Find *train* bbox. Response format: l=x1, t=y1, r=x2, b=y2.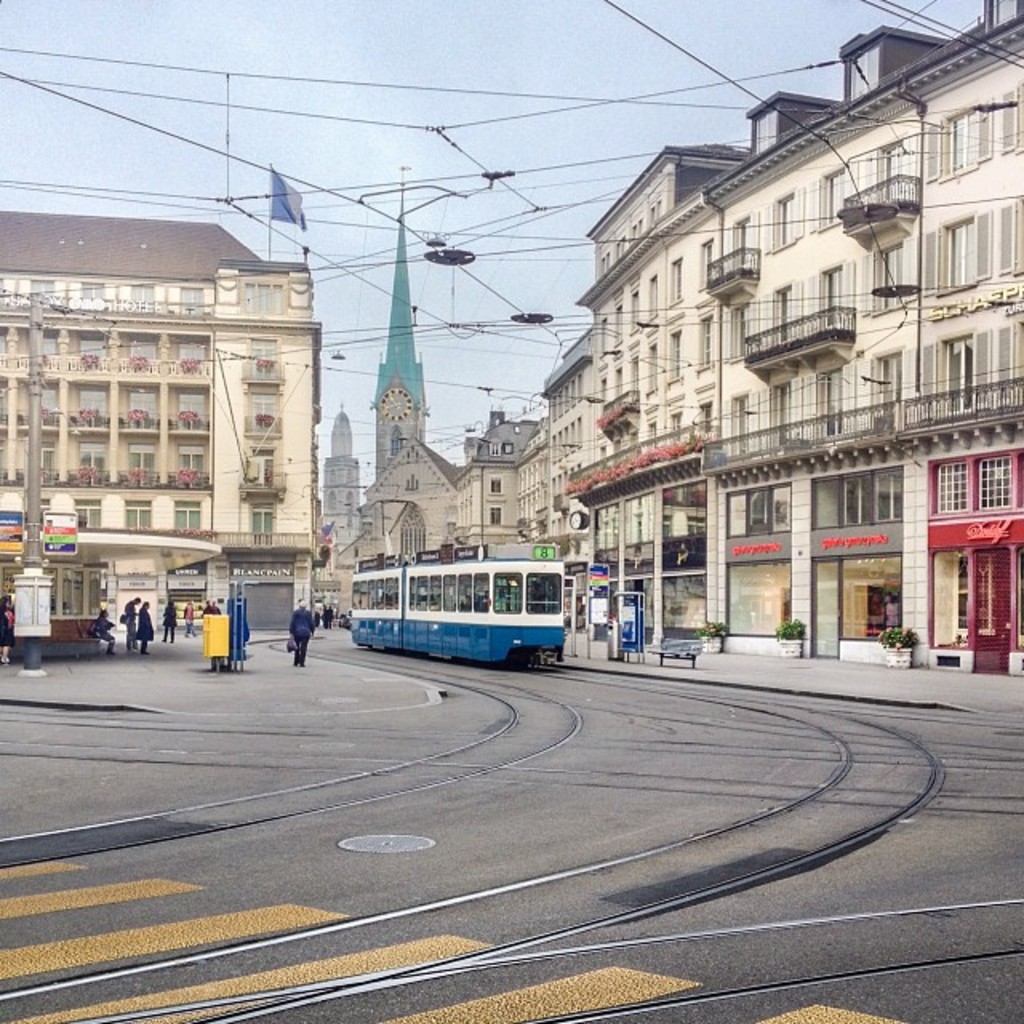
l=352, t=546, r=562, b=667.
